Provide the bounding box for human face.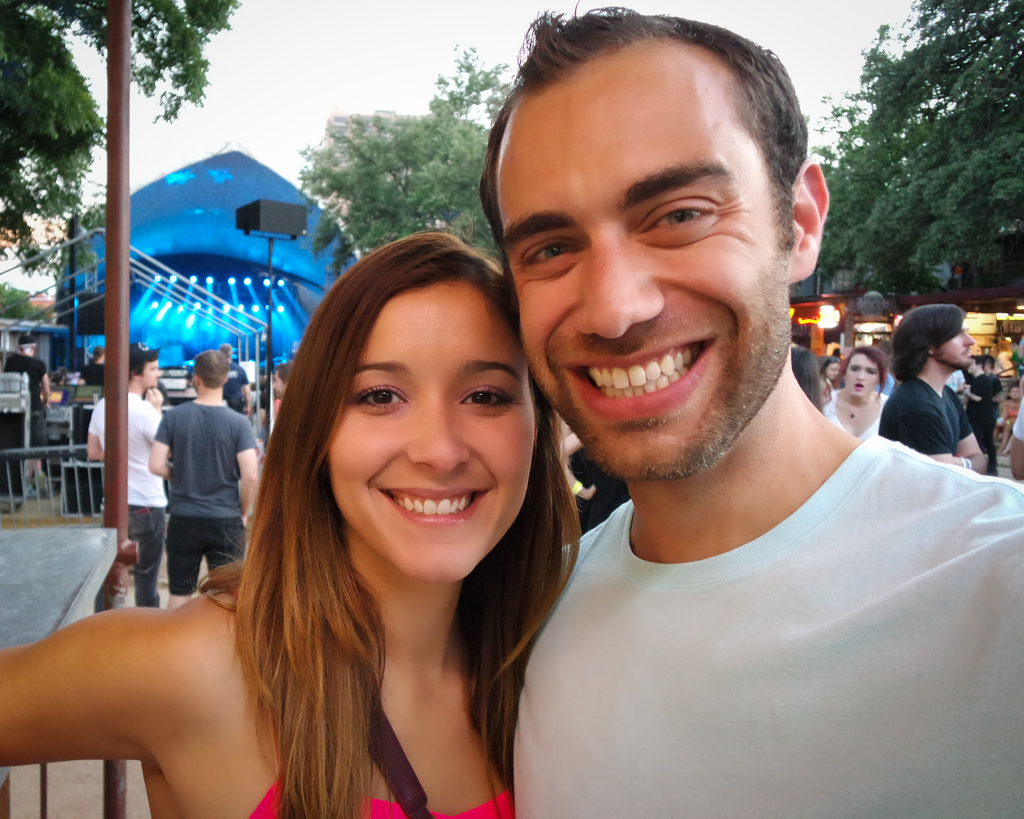
937, 326, 973, 370.
